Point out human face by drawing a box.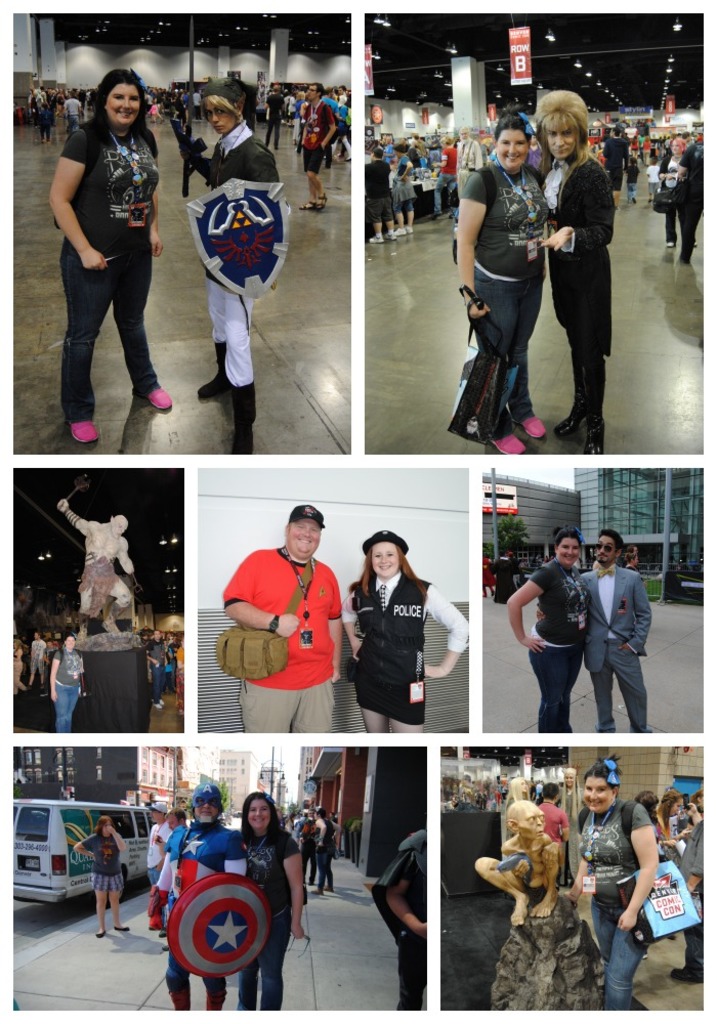
BBox(593, 524, 613, 568).
